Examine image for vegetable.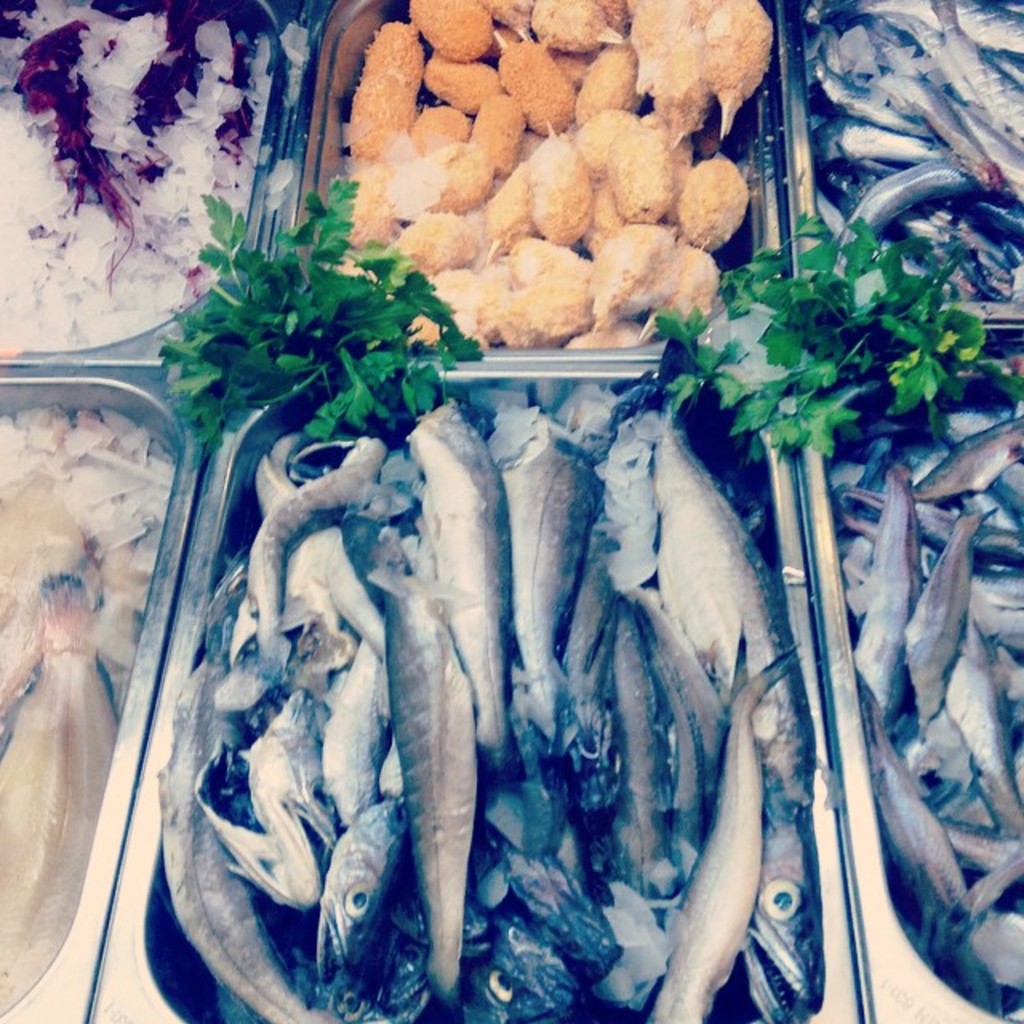
Examination result: x1=155 y1=168 x2=485 y2=442.
